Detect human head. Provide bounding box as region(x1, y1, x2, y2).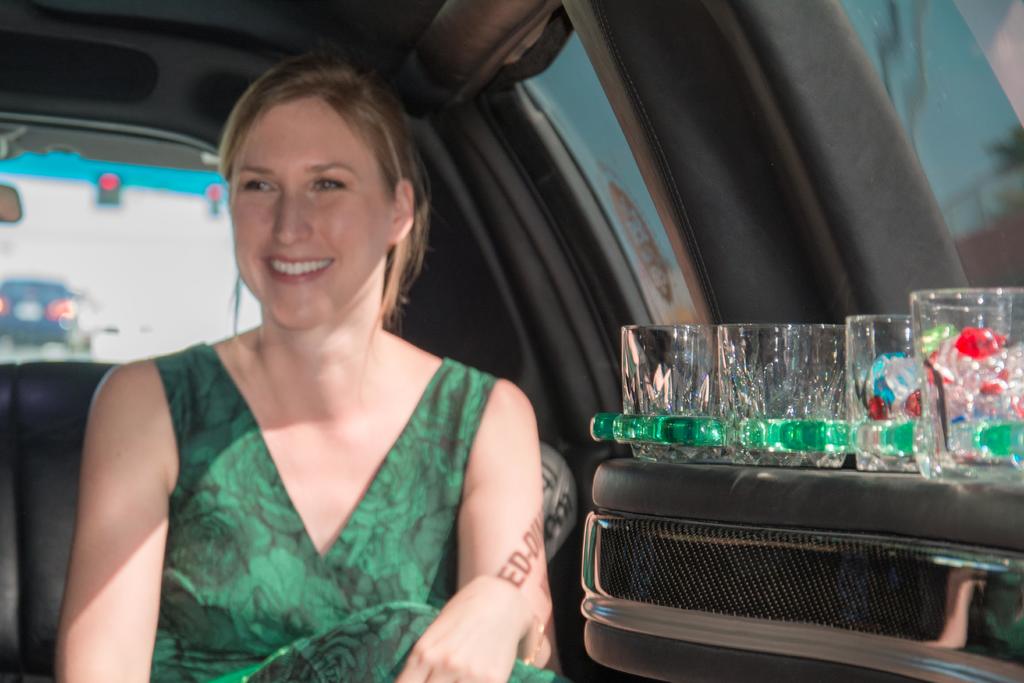
region(215, 52, 425, 332).
